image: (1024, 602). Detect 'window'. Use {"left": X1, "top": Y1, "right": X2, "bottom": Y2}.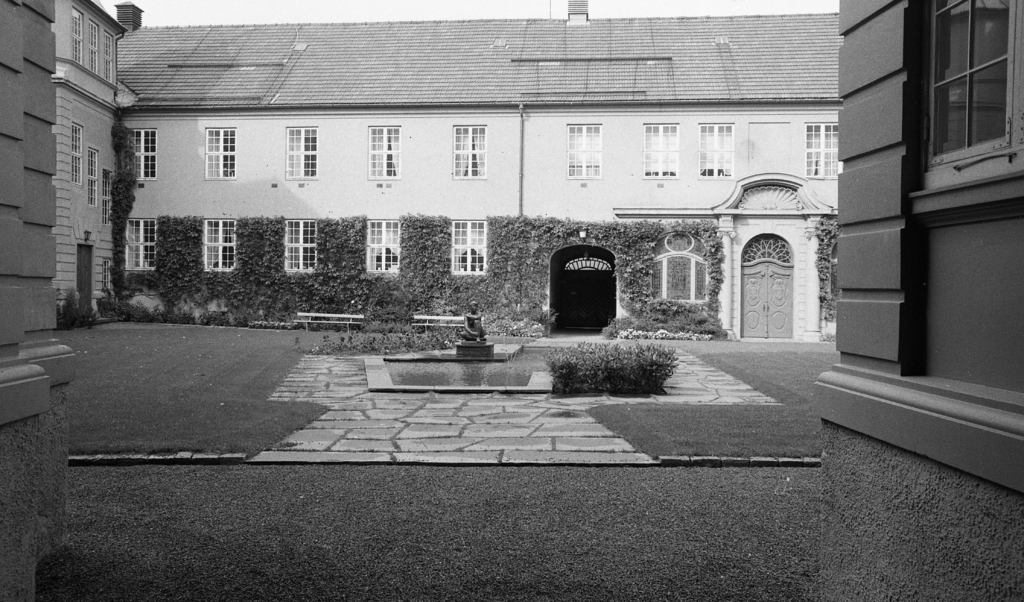
{"left": 804, "top": 122, "right": 841, "bottom": 175}.
